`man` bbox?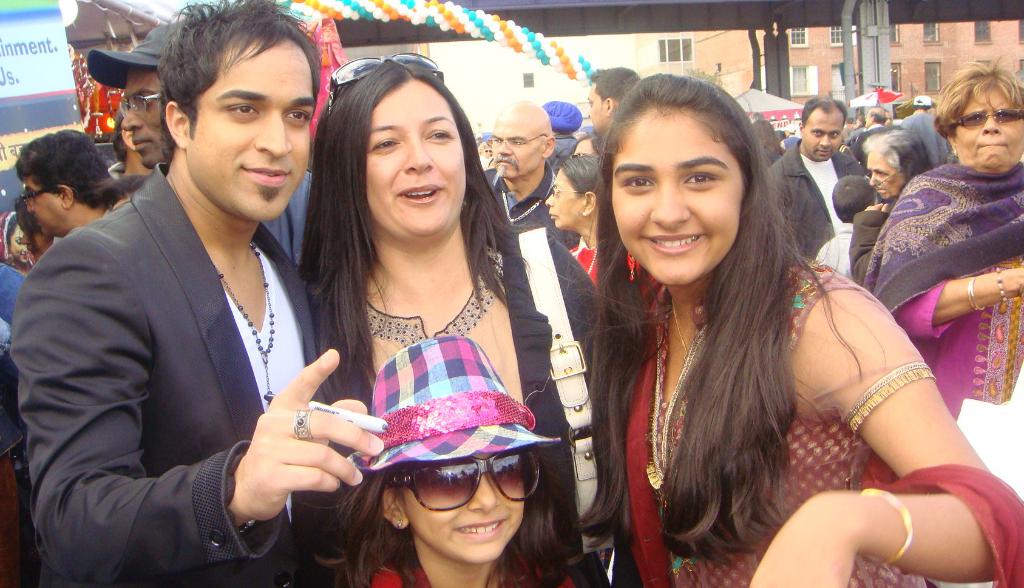
(861, 105, 888, 129)
